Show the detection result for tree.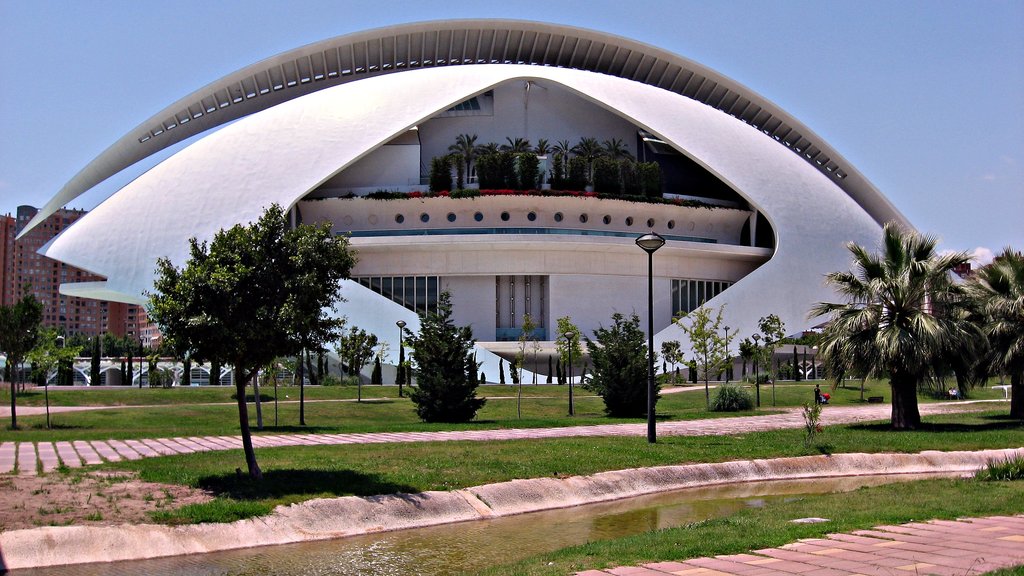
952 243 1021 422.
